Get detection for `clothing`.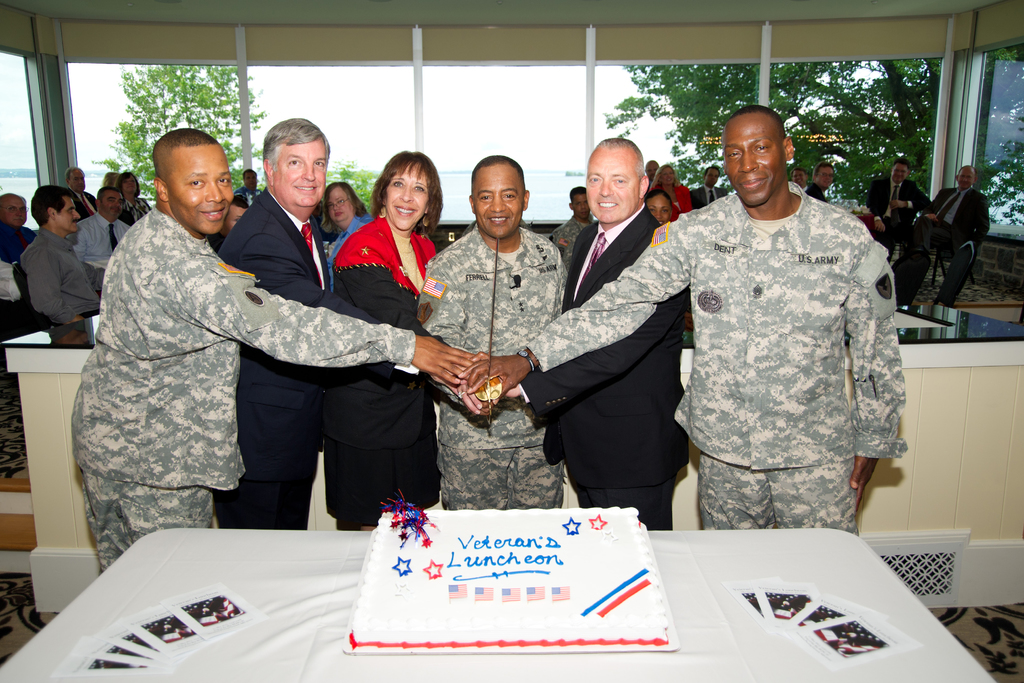
Detection: pyautogui.locateOnScreen(552, 215, 597, 278).
